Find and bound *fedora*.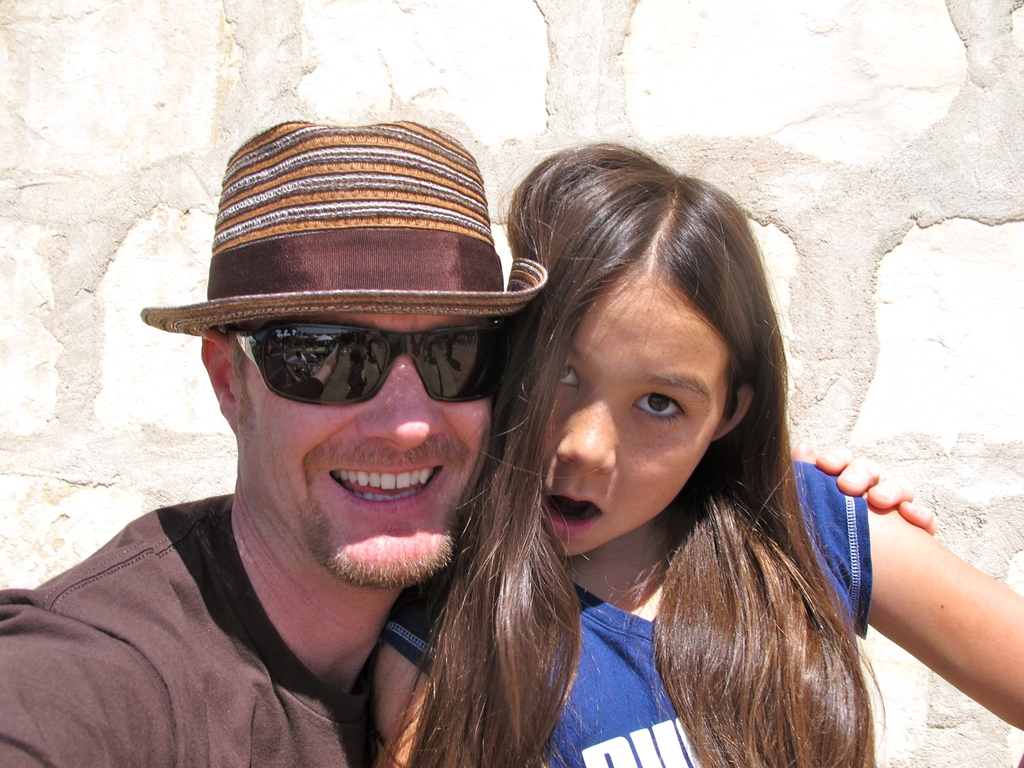
Bound: 140 119 546 342.
